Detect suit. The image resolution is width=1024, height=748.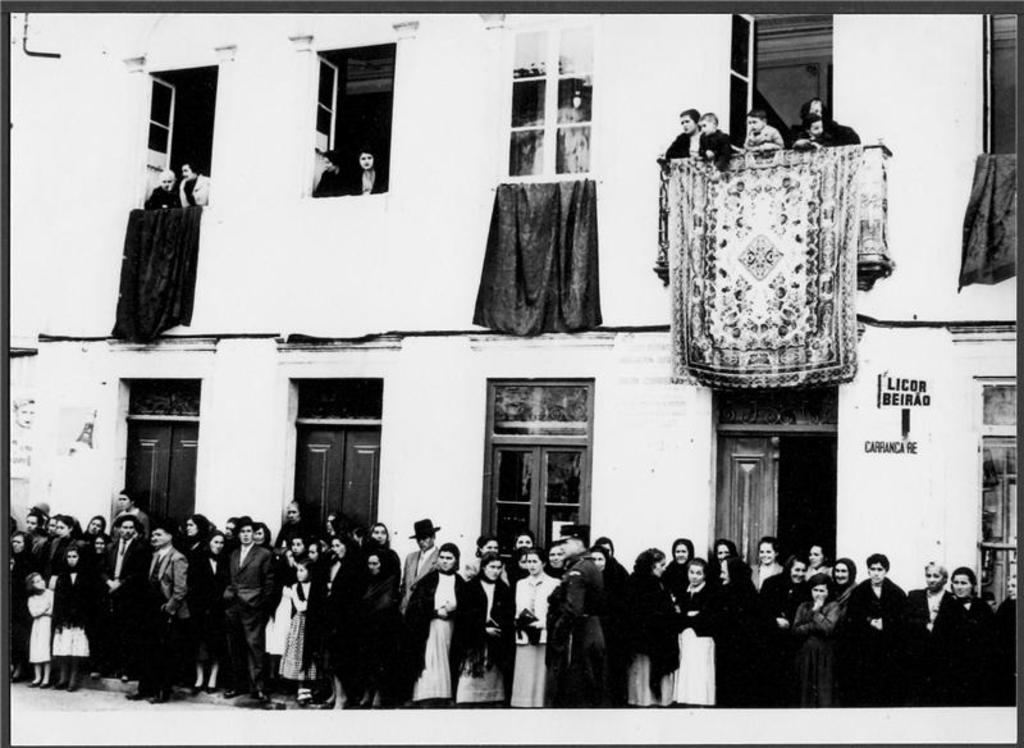
(x1=97, y1=534, x2=142, y2=651).
